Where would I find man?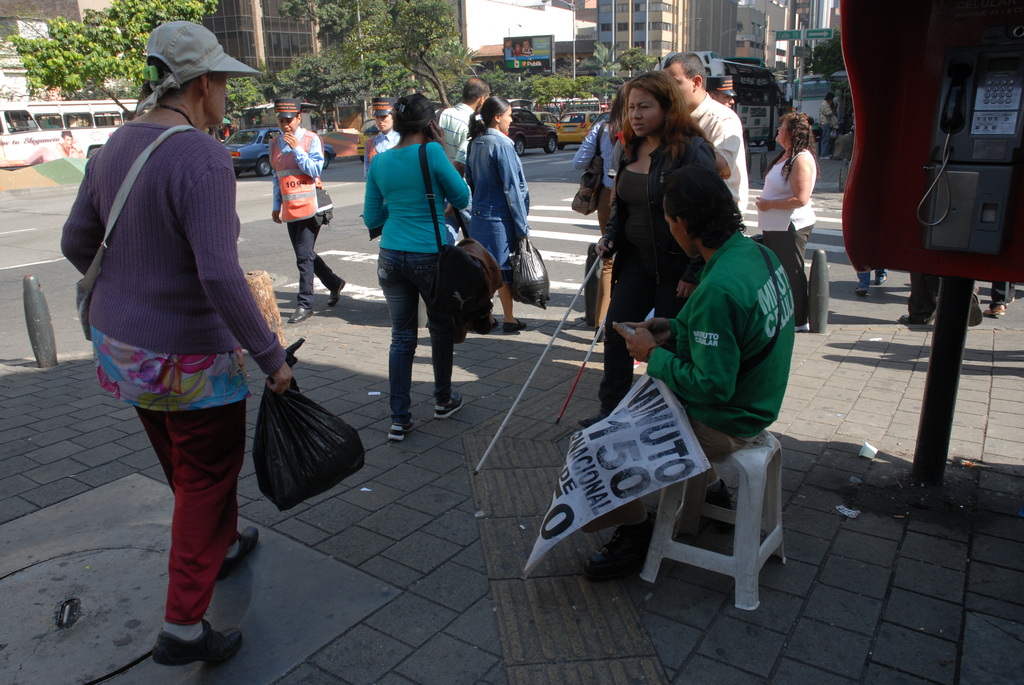
At (442, 74, 493, 184).
